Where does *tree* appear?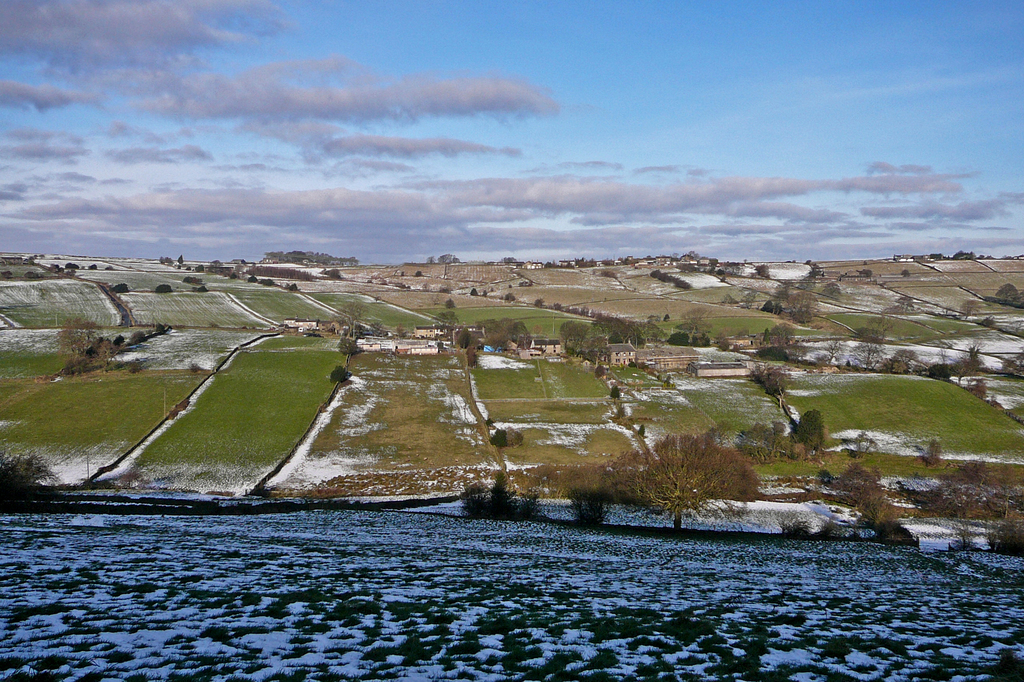
Appears at crop(721, 294, 731, 308).
